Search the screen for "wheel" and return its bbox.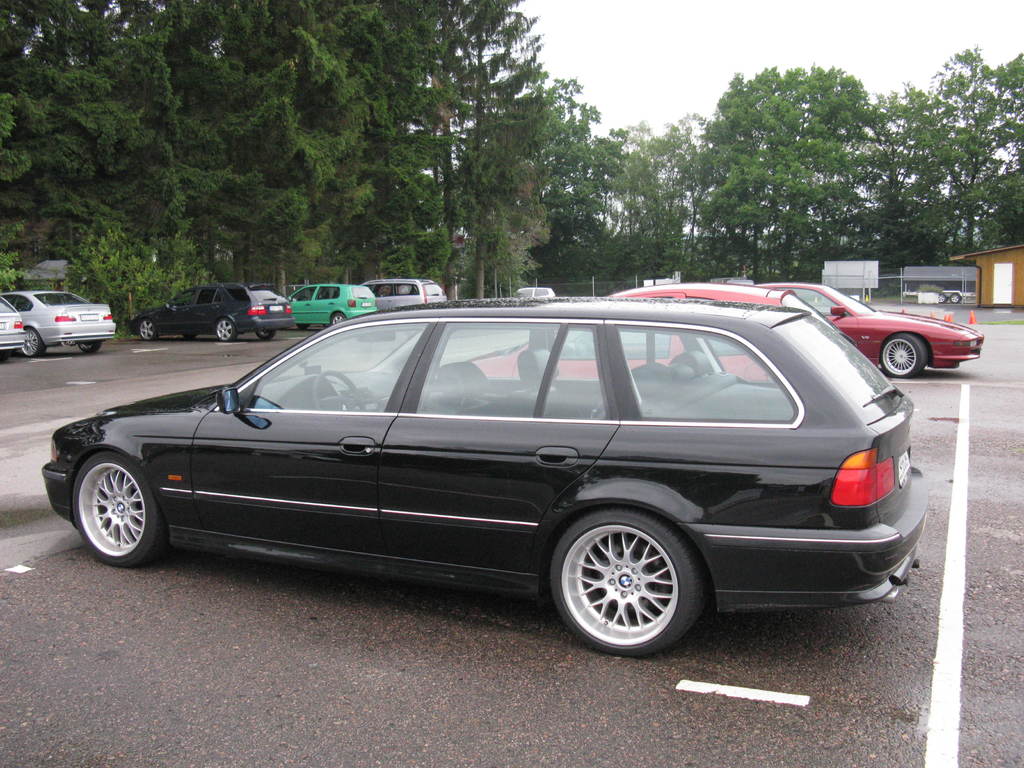
Found: crop(140, 319, 160, 342).
